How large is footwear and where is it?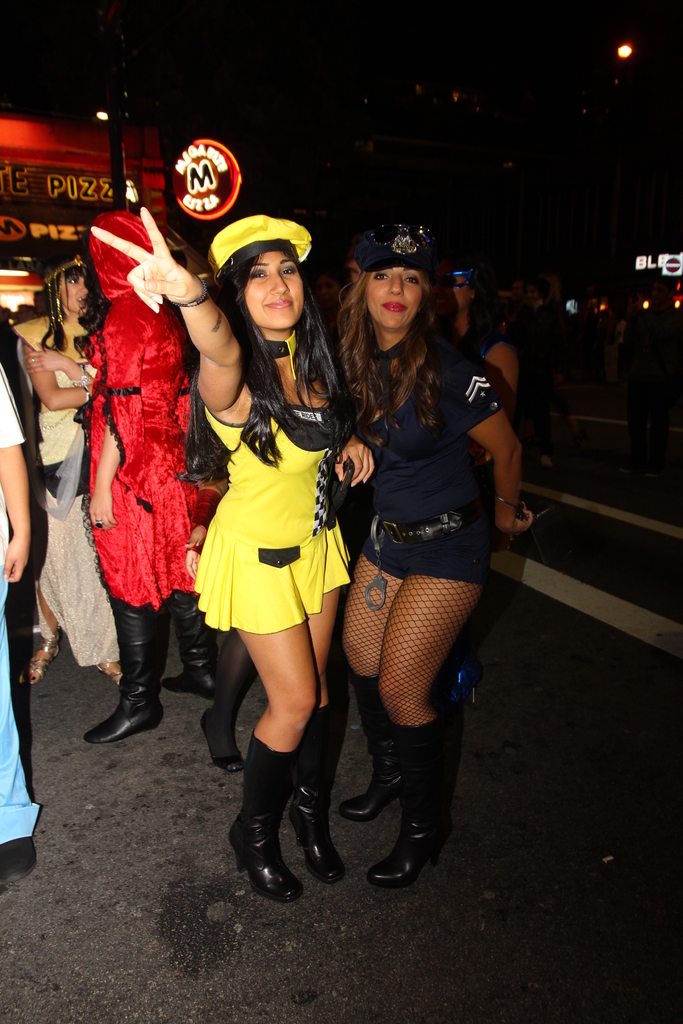
Bounding box: 283, 705, 341, 874.
